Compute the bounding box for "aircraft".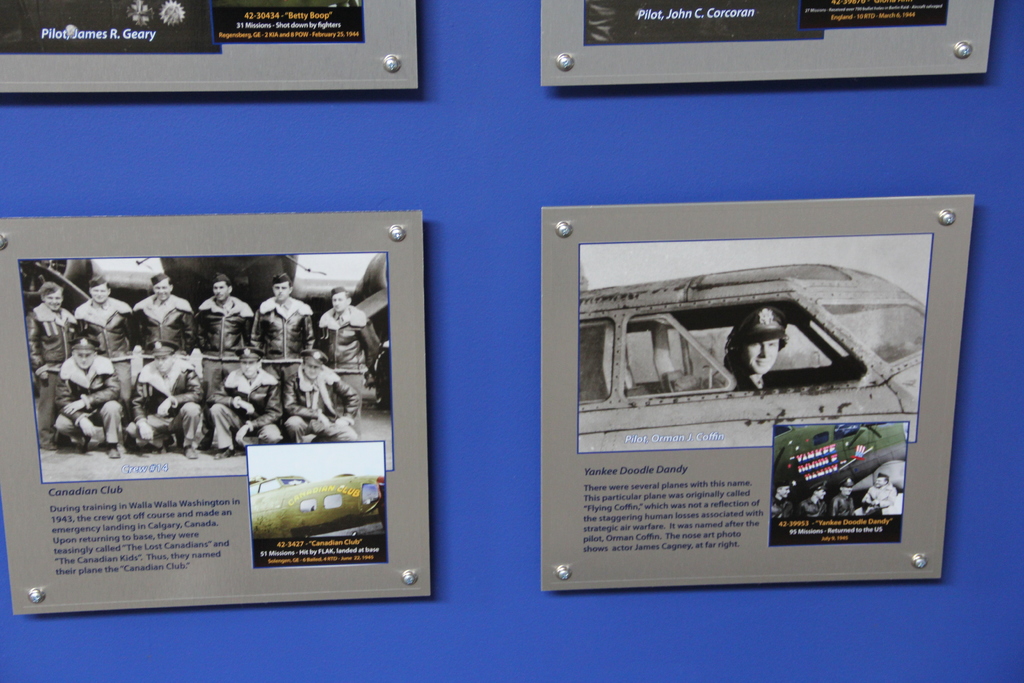
bbox(581, 263, 926, 440).
